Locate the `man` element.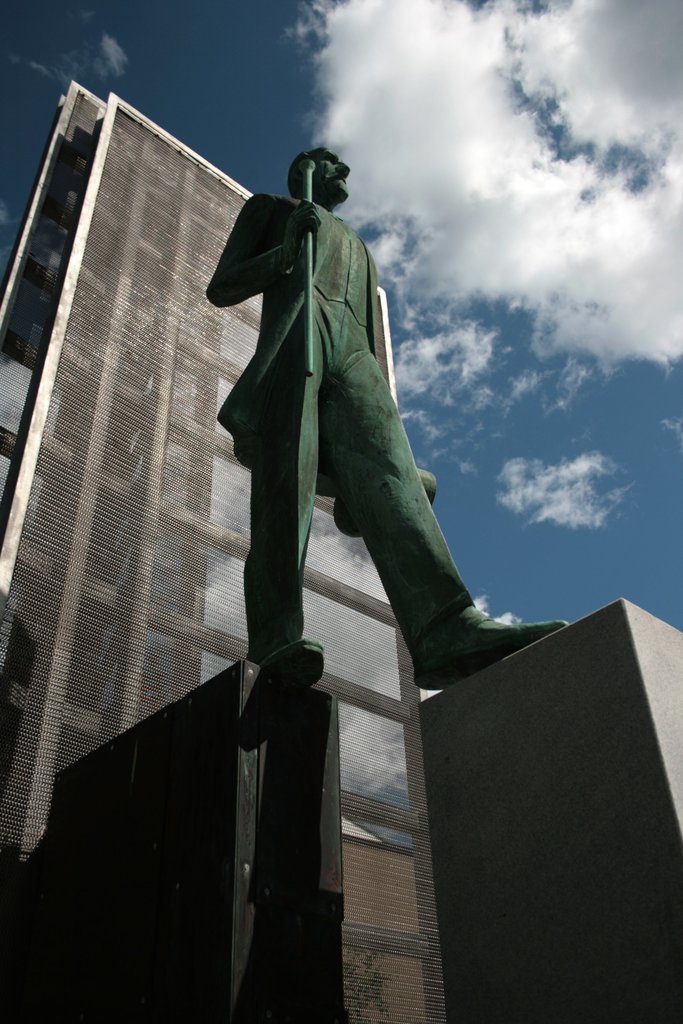
Element bbox: 198:103:494:783.
